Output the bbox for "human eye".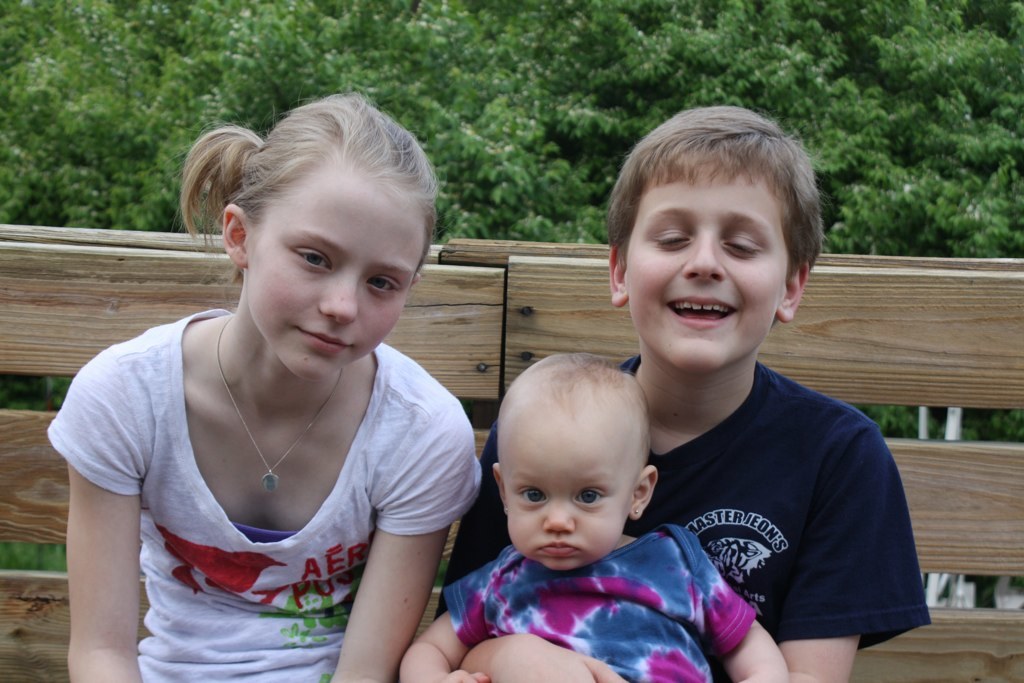
{"x1": 727, "y1": 240, "x2": 760, "y2": 259}.
